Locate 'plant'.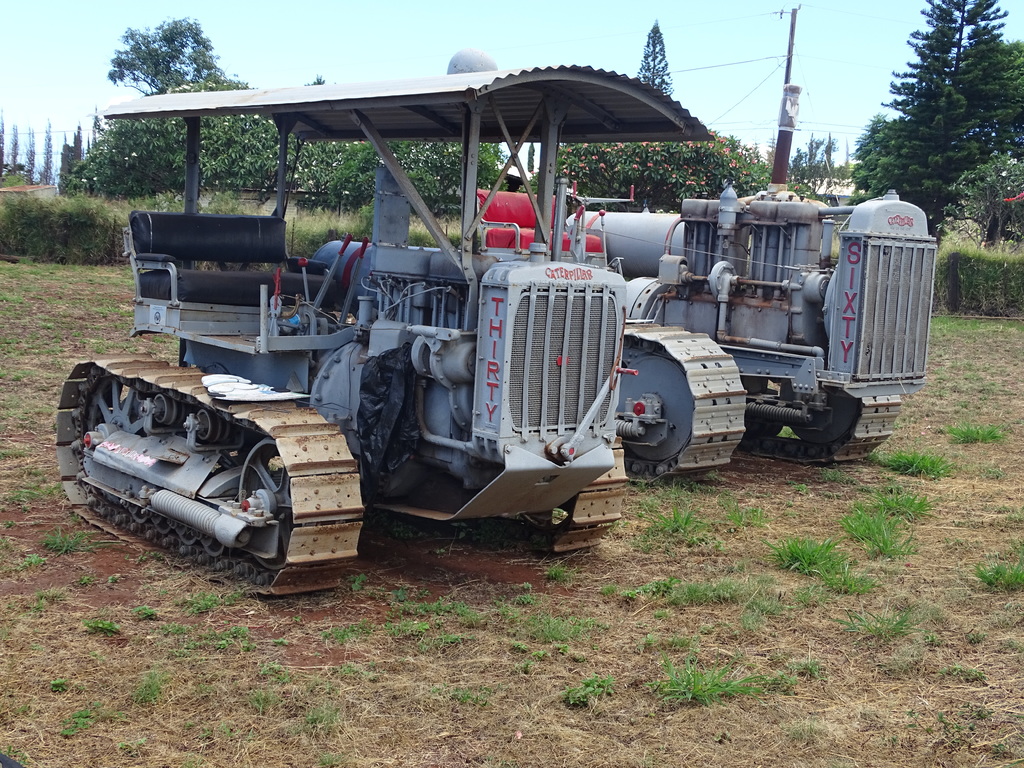
Bounding box: 301,707,336,733.
